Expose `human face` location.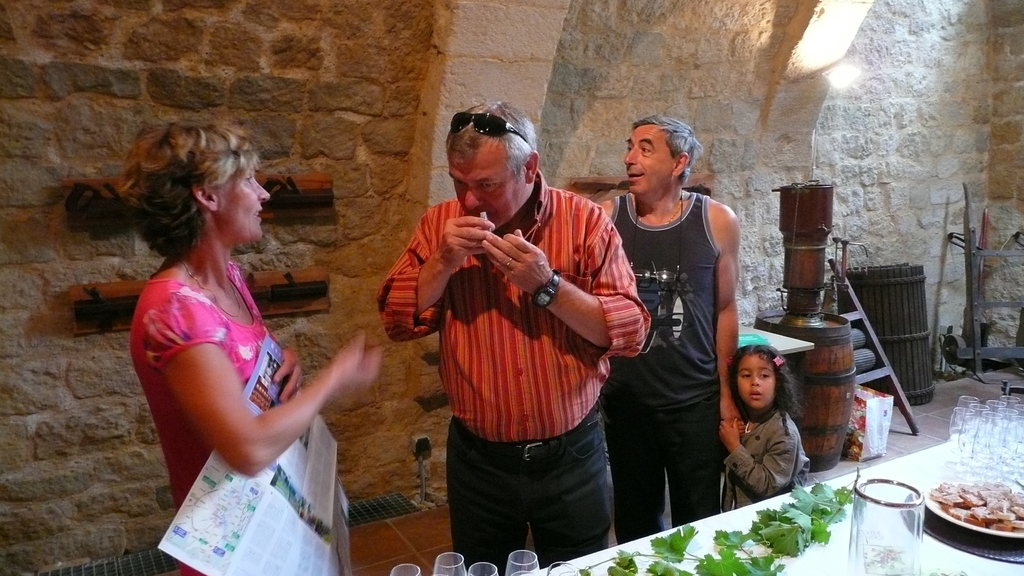
Exposed at x1=218 y1=158 x2=269 y2=241.
